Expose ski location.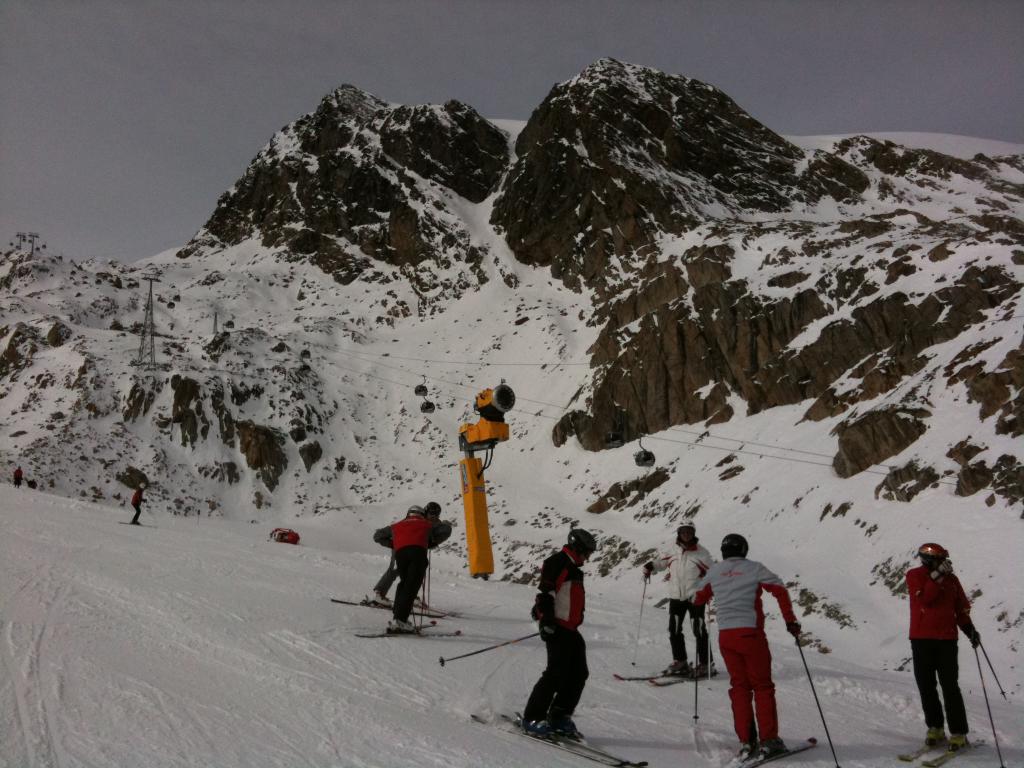
Exposed at [x1=895, y1=738, x2=941, y2=764].
